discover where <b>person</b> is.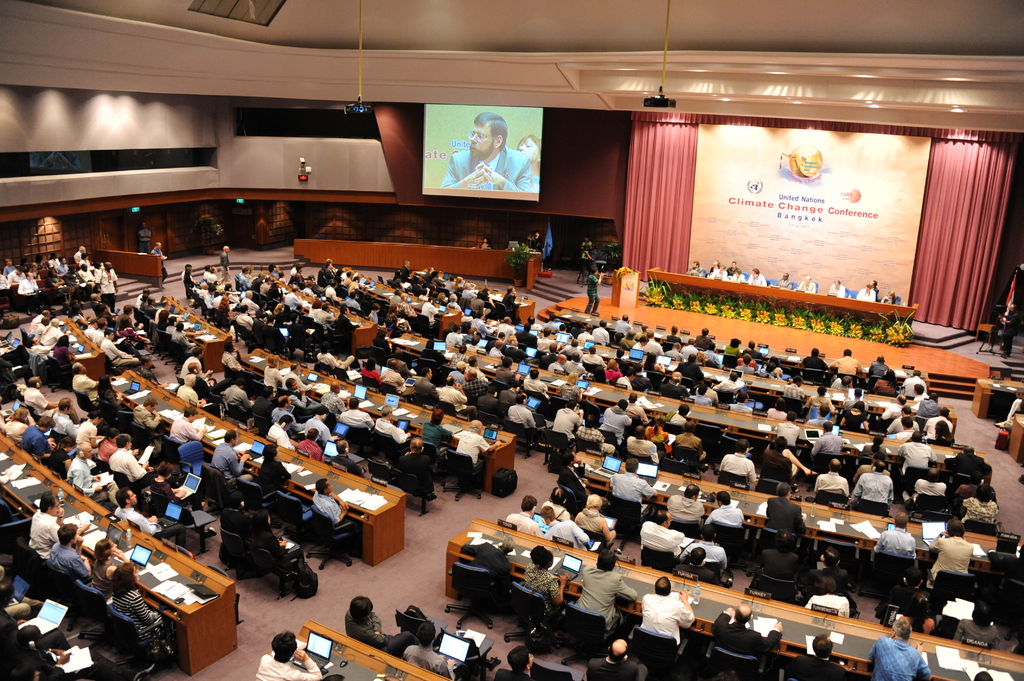
Discovered at select_region(924, 518, 972, 586).
